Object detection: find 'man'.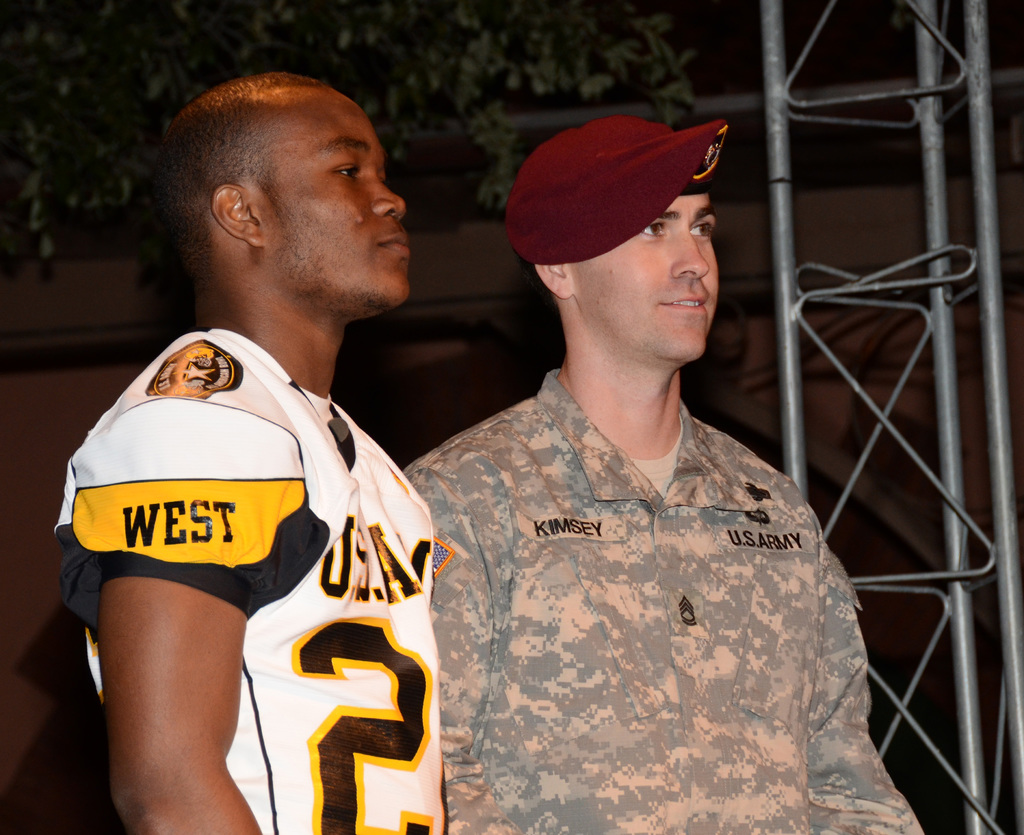
<bbox>401, 114, 927, 834</bbox>.
